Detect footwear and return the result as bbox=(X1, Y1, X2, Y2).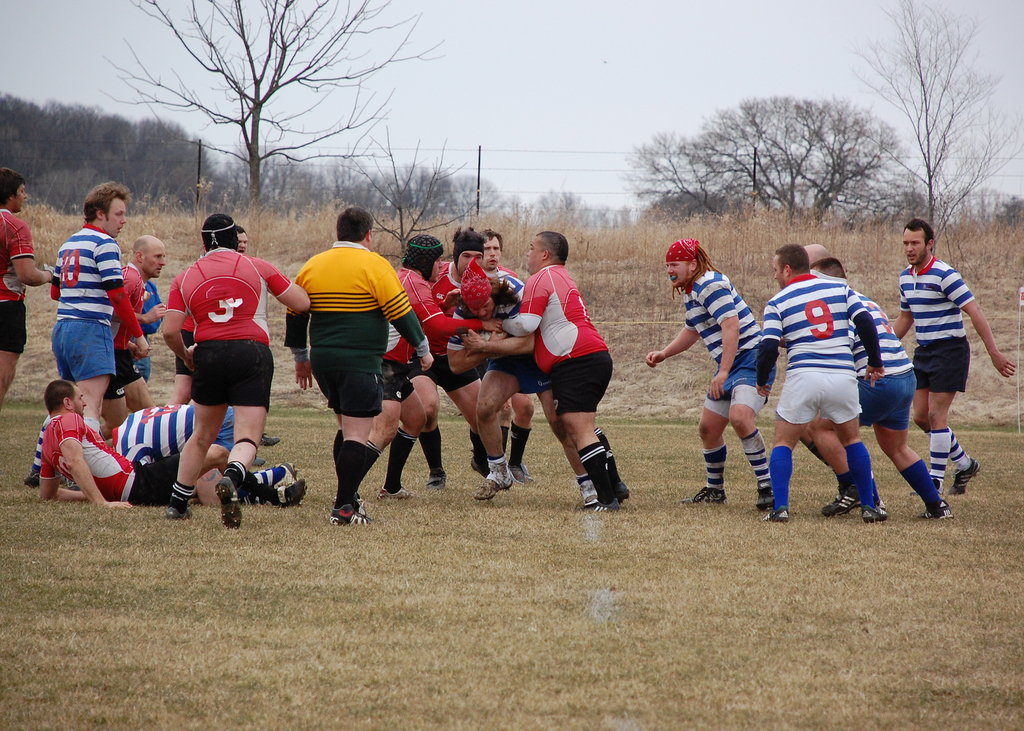
bbox=(506, 461, 525, 485).
